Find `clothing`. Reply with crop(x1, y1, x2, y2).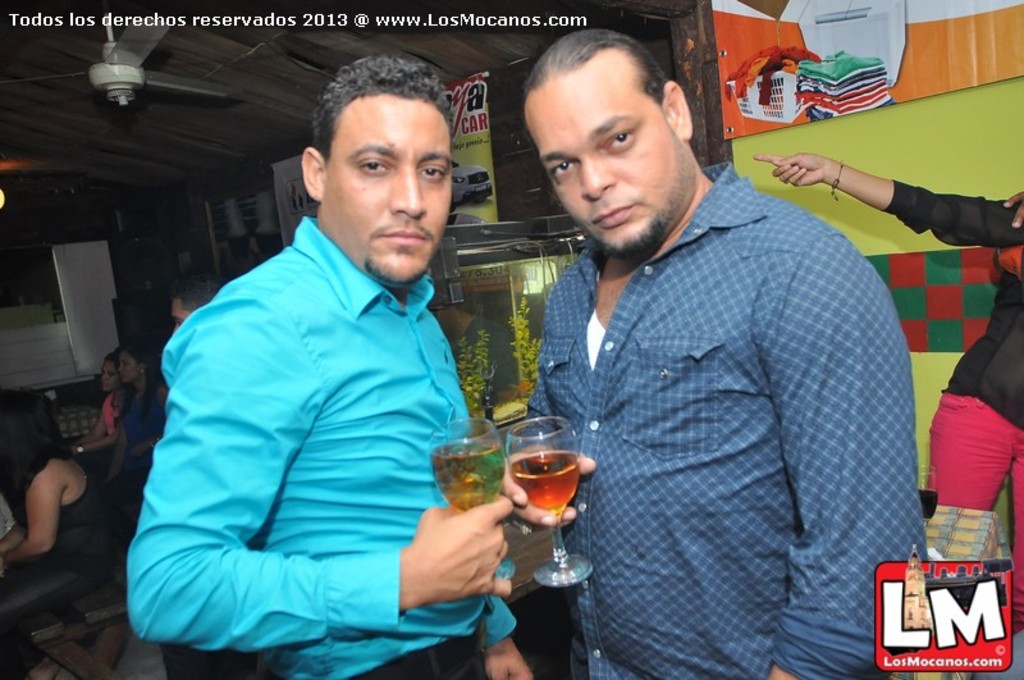
crop(123, 213, 530, 679).
